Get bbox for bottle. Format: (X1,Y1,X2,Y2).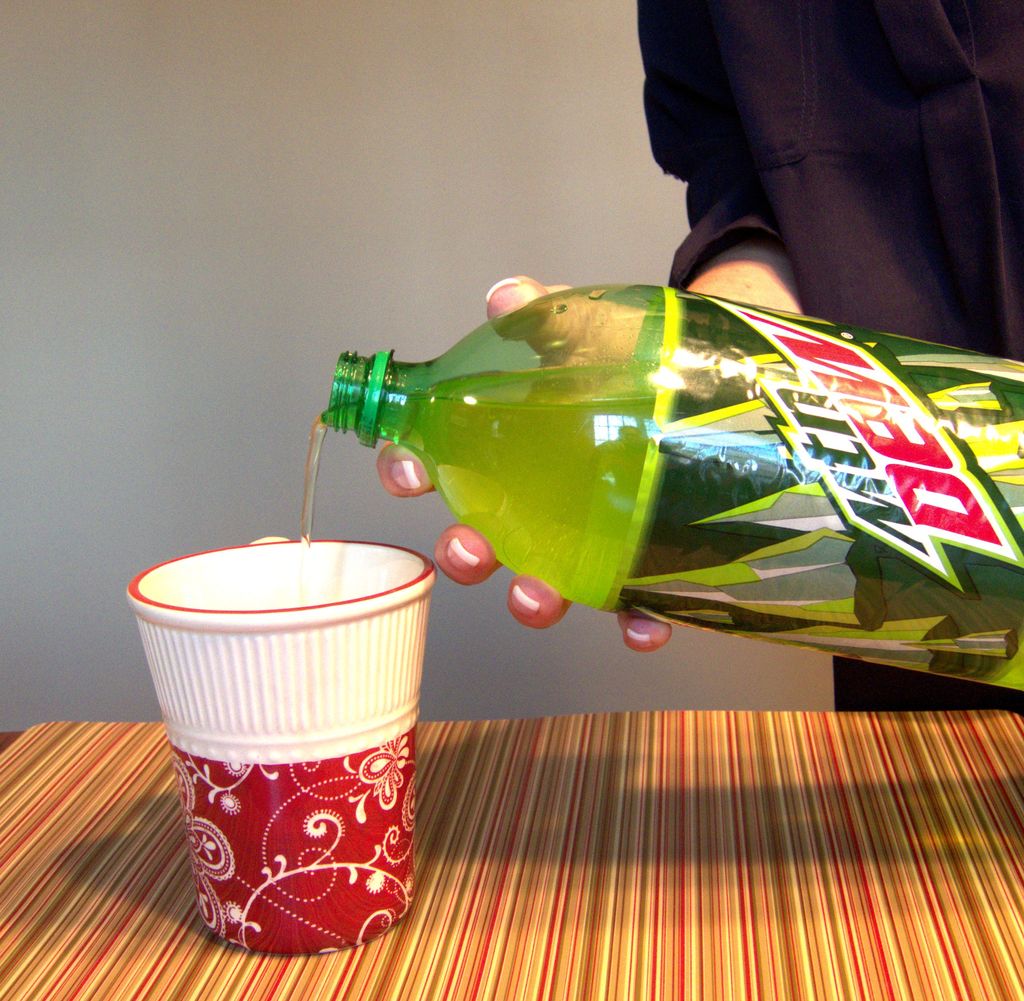
(280,265,964,643).
